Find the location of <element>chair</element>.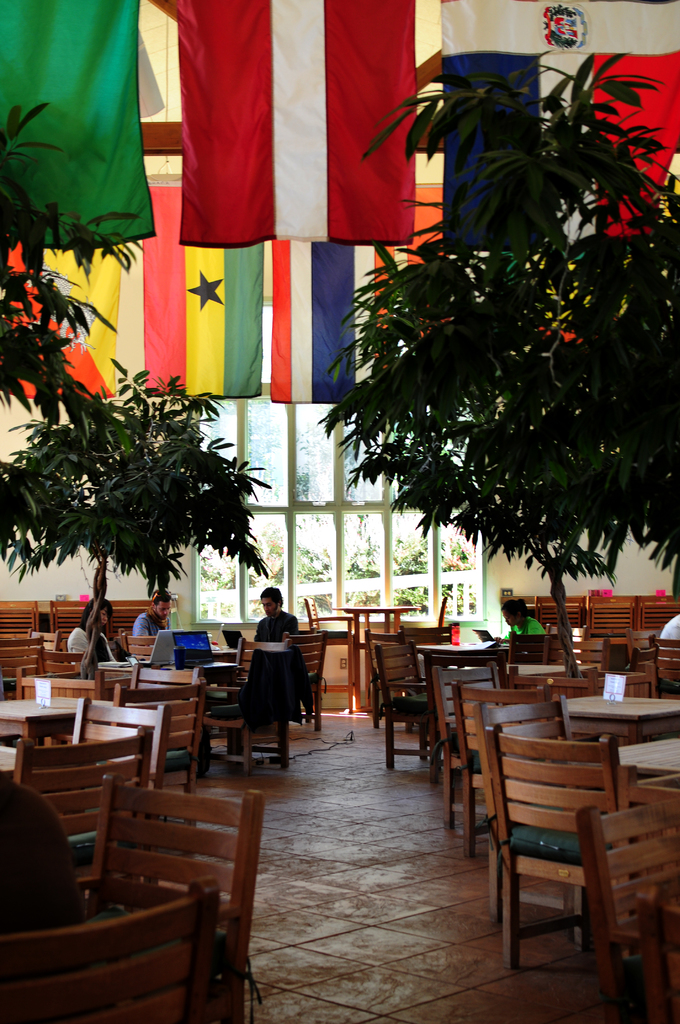
Location: 595:637:637:683.
